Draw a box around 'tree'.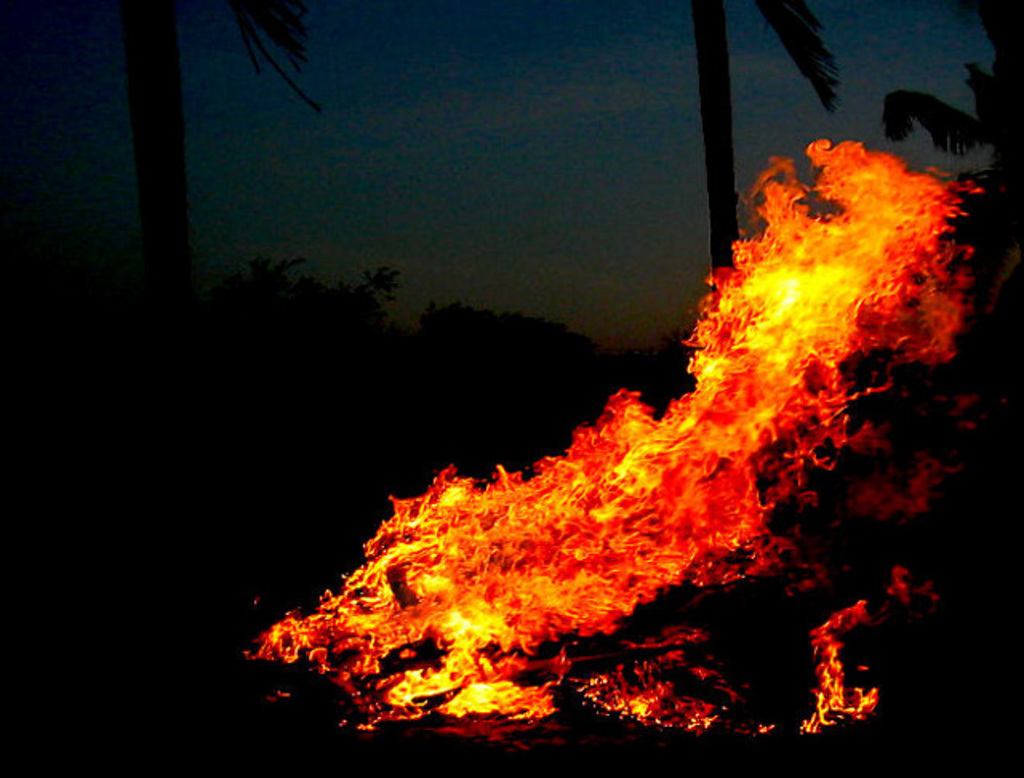
(128, 0, 333, 247).
